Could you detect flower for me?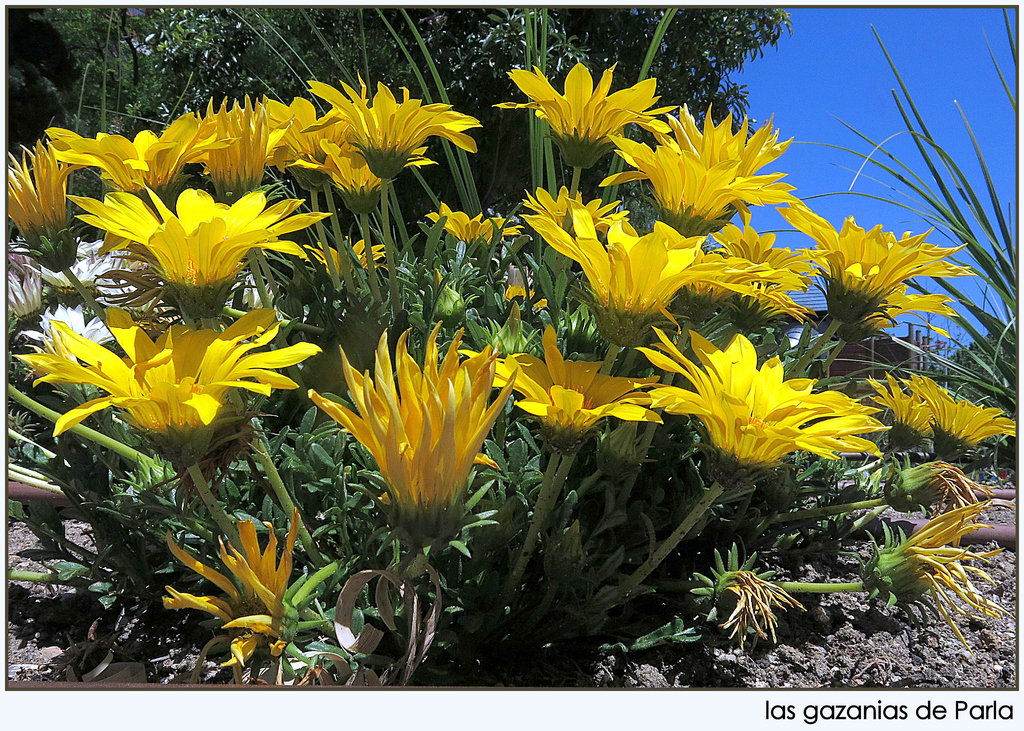
Detection result: region(504, 284, 532, 304).
